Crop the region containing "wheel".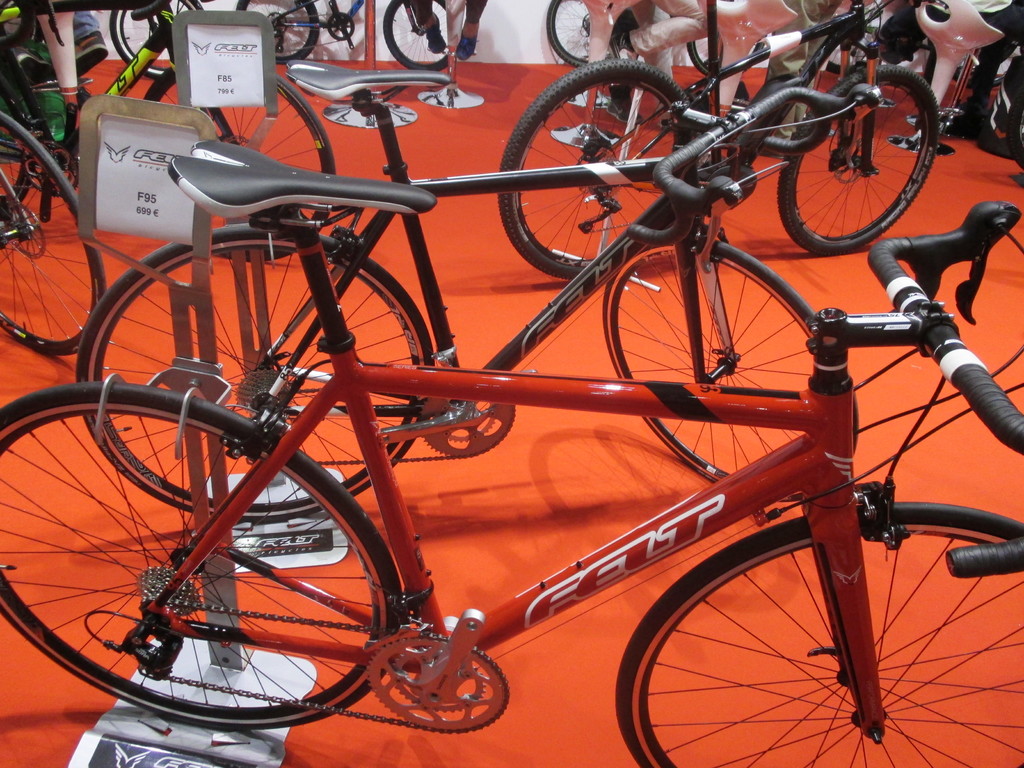
Crop region: (75,223,432,526).
